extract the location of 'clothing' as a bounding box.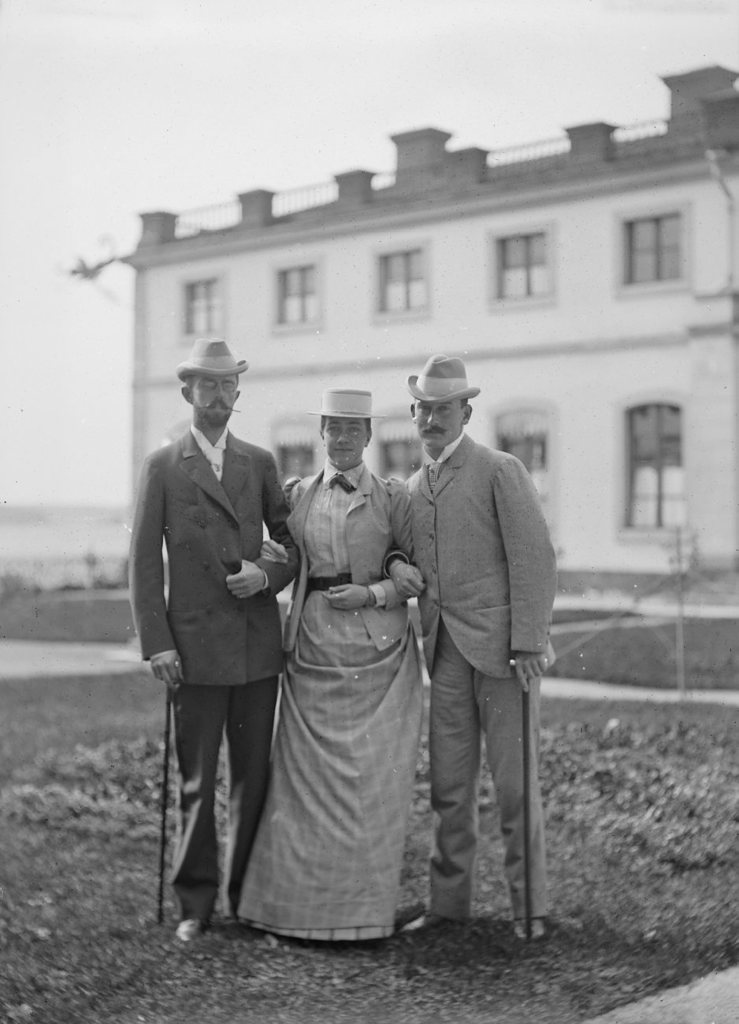
crop(400, 431, 553, 918).
